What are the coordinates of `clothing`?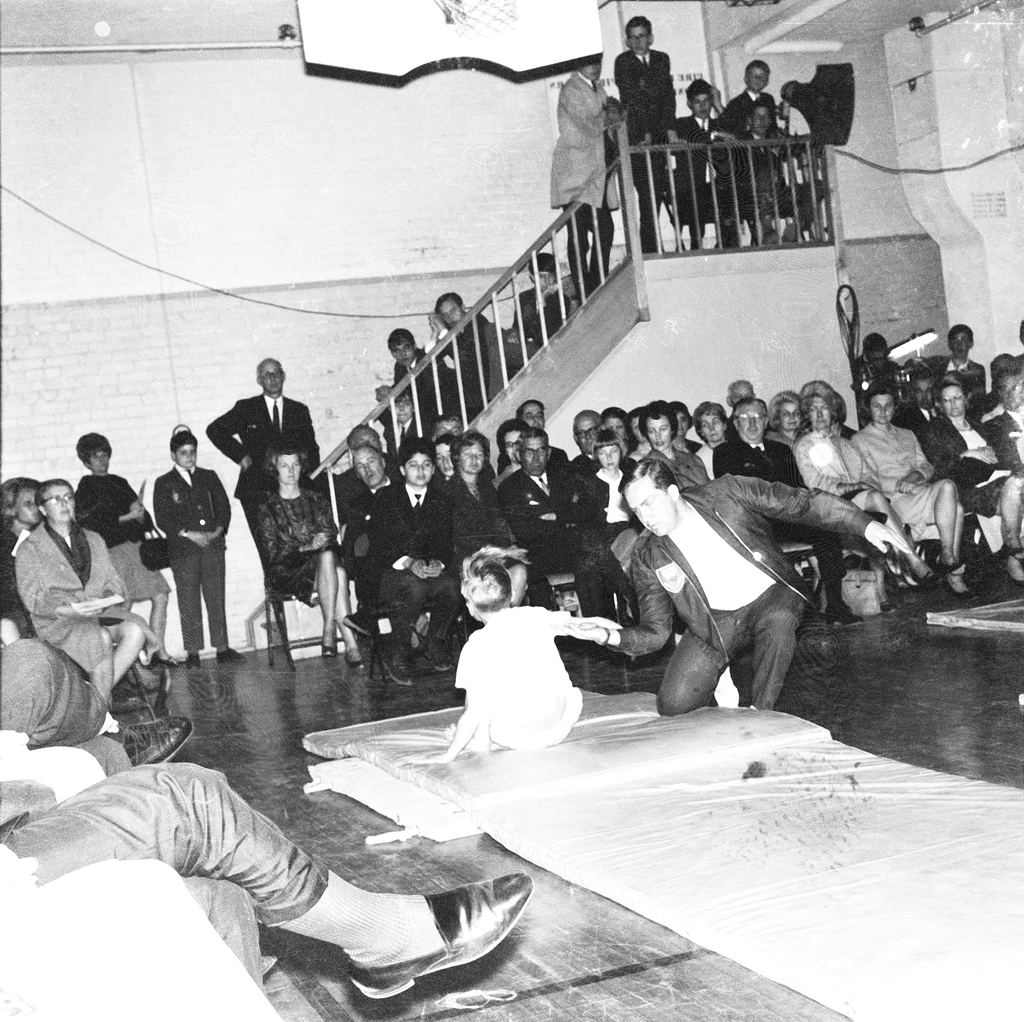
[154,462,232,656].
